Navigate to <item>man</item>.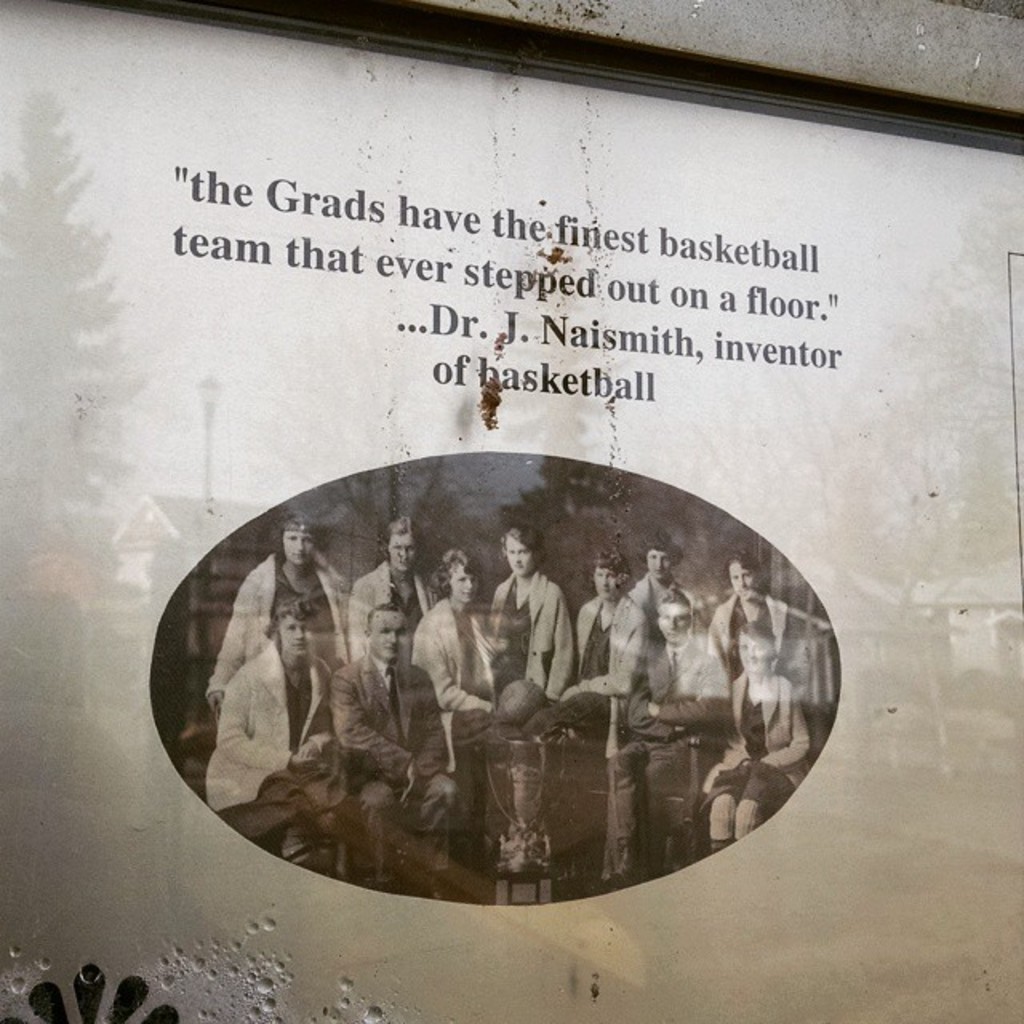
Navigation target: (left=330, top=603, right=451, bottom=902).
